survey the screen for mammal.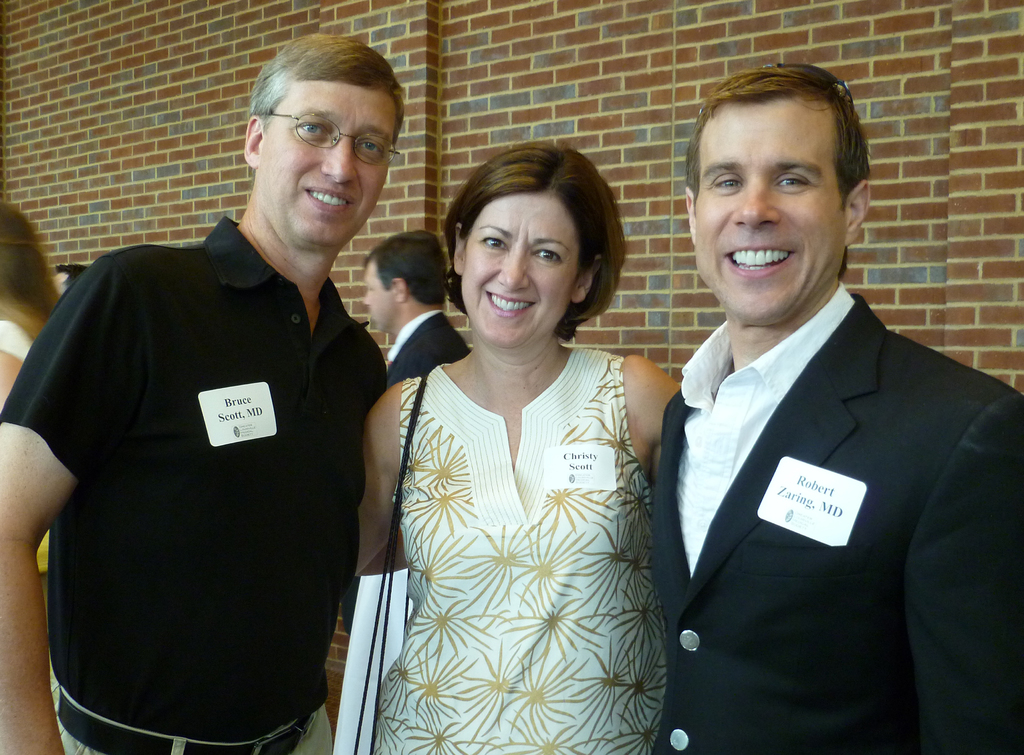
Survey found: [left=646, top=58, right=1023, bottom=754].
